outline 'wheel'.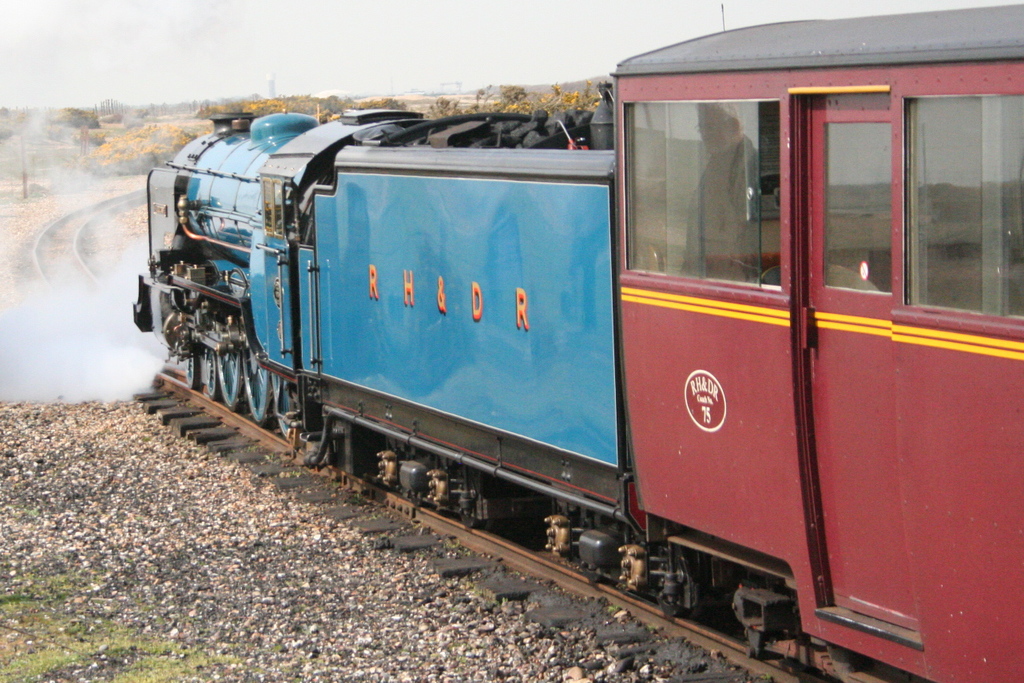
Outline: bbox(658, 598, 688, 616).
